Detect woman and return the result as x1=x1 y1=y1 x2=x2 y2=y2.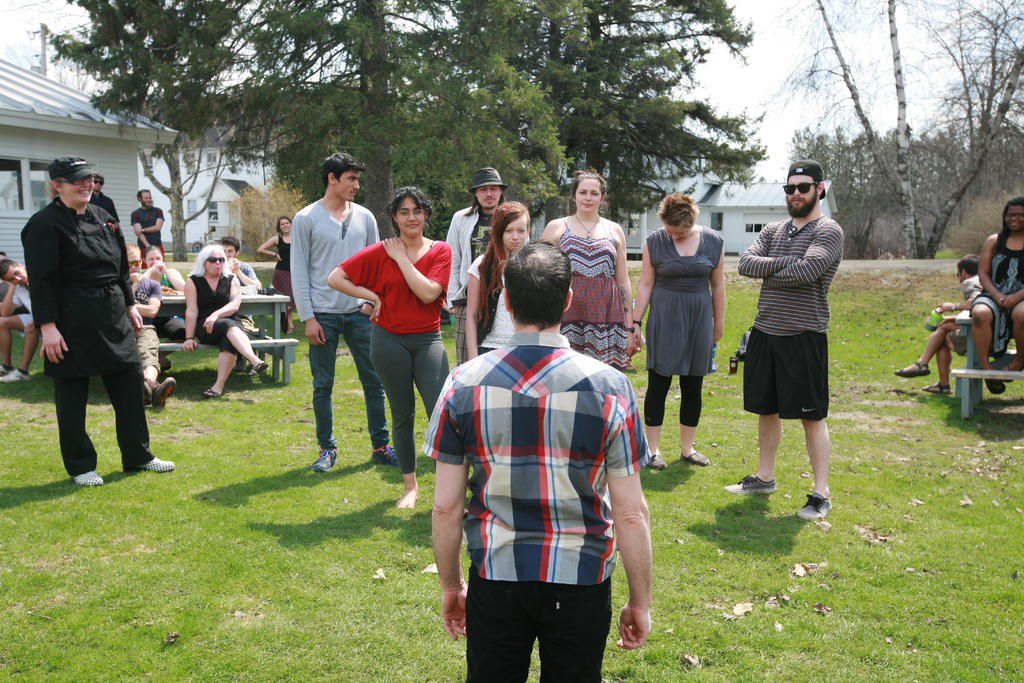
x1=257 y1=213 x2=297 y2=333.
